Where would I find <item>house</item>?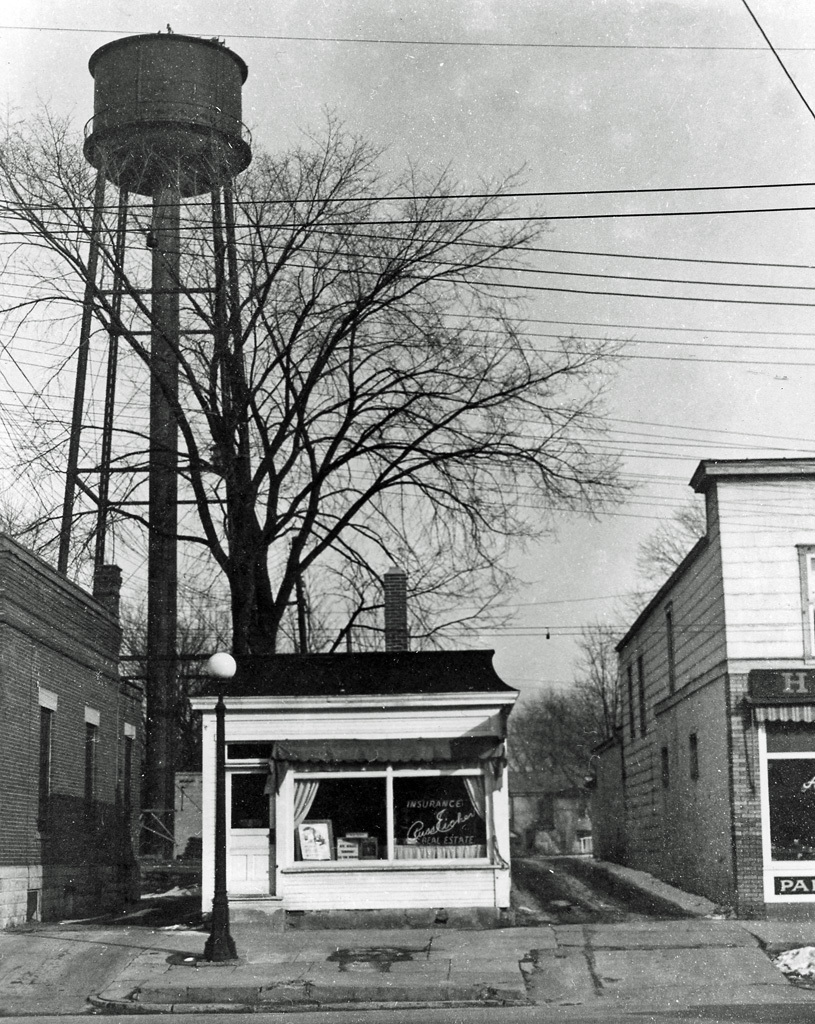
At {"x1": 180, "y1": 566, "x2": 524, "y2": 928}.
